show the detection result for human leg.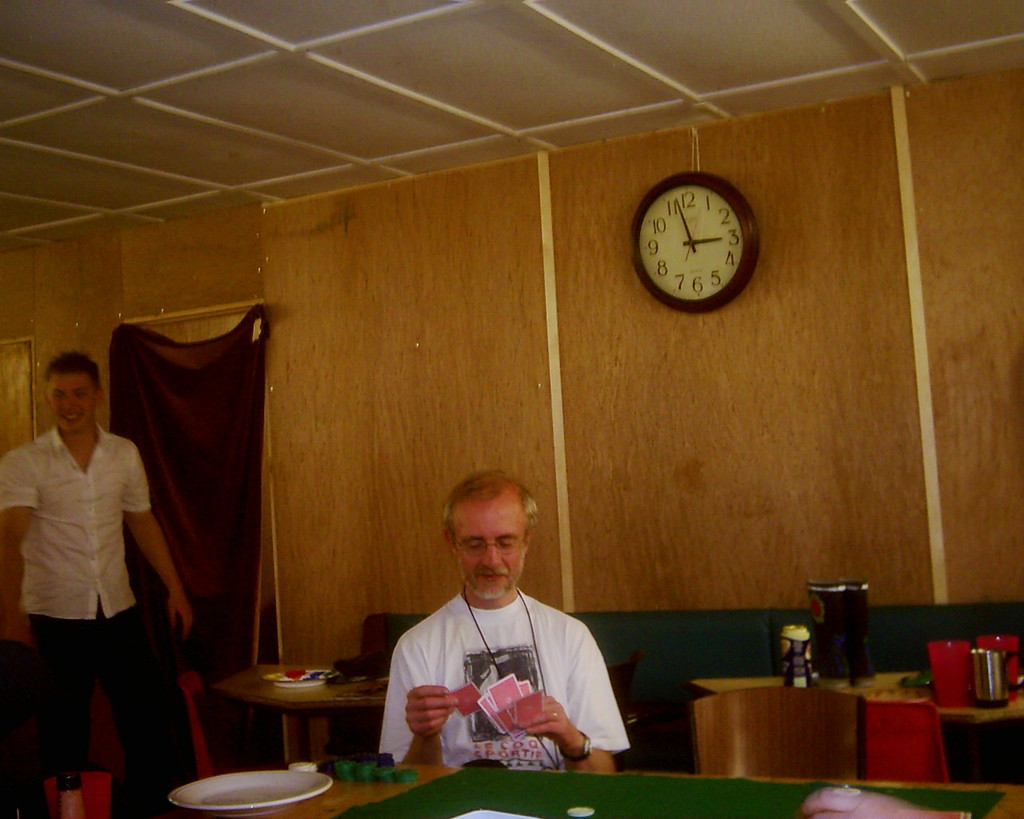
(99,605,170,773).
